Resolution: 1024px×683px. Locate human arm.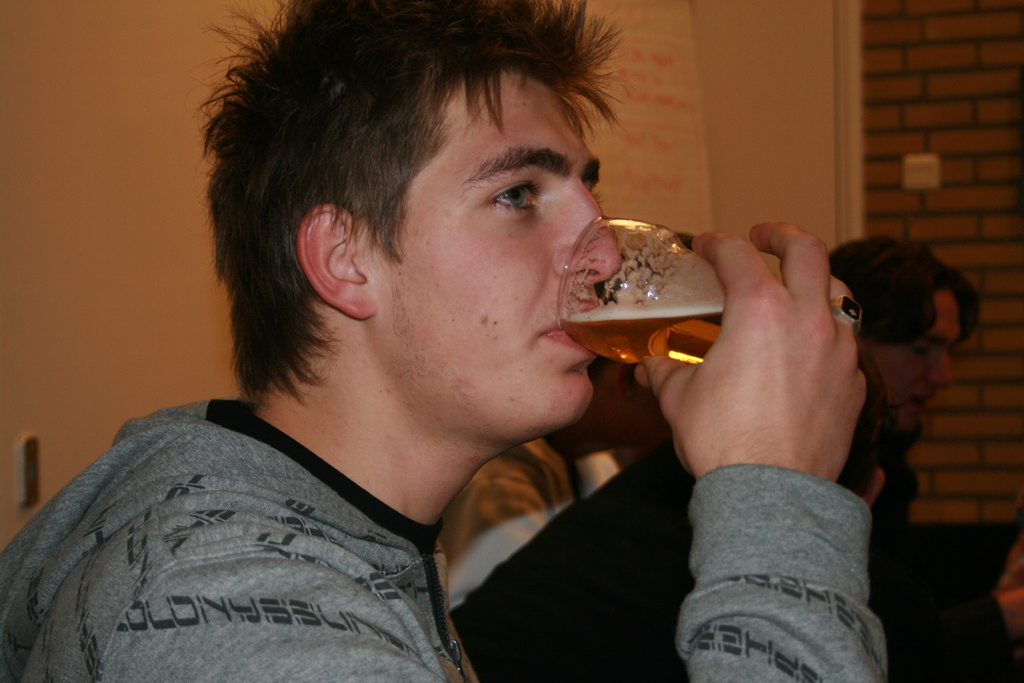
<box>643,345,919,682</box>.
